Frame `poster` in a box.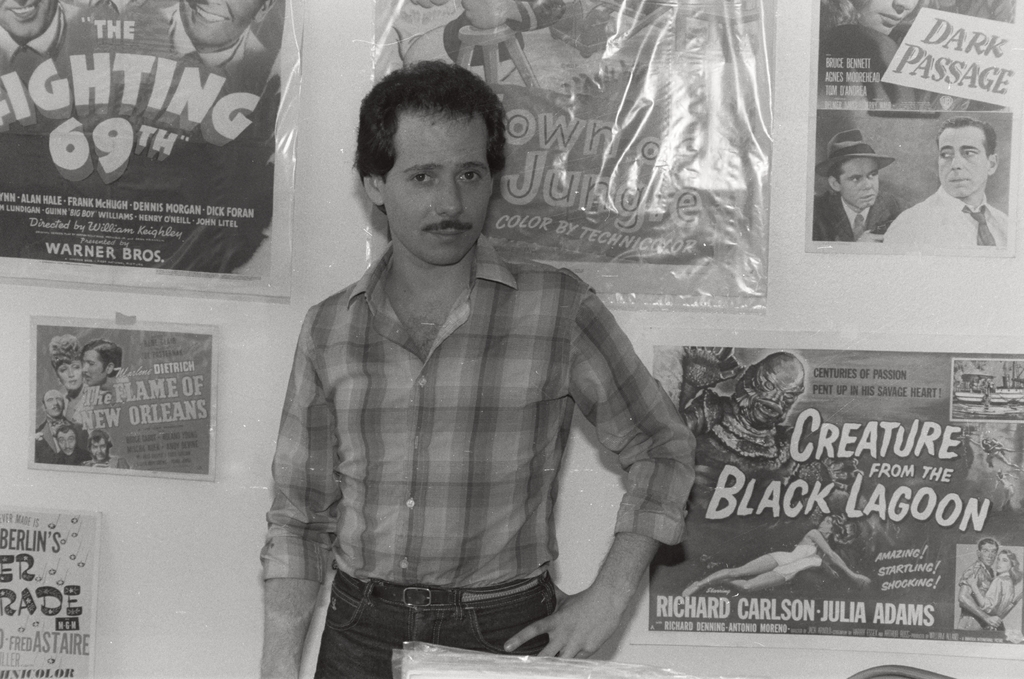
detection(0, 0, 285, 276).
